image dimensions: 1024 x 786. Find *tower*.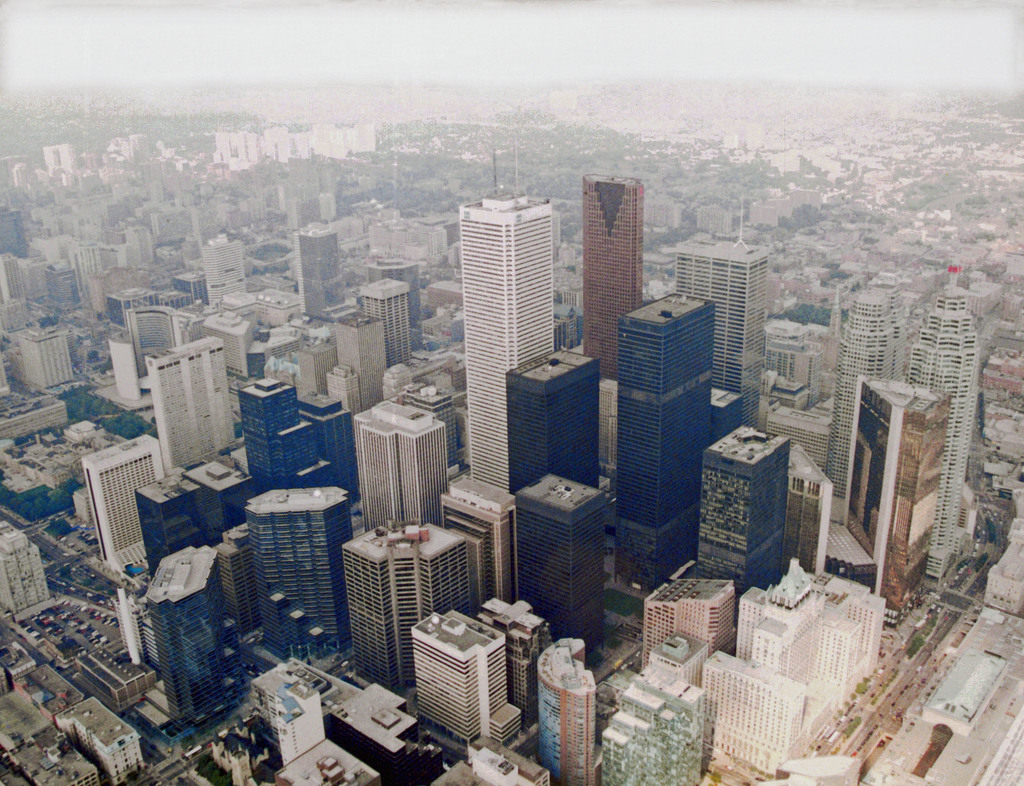
l=333, t=516, r=470, b=686.
